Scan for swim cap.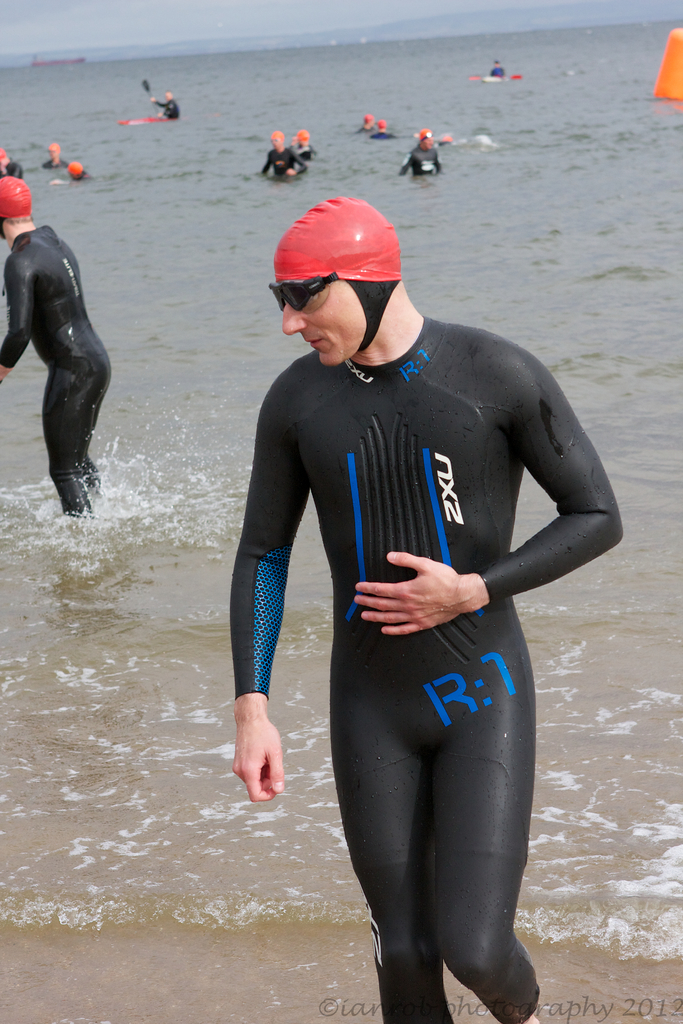
Scan result: x1=272 y1=196 x2=399 y2=351.
